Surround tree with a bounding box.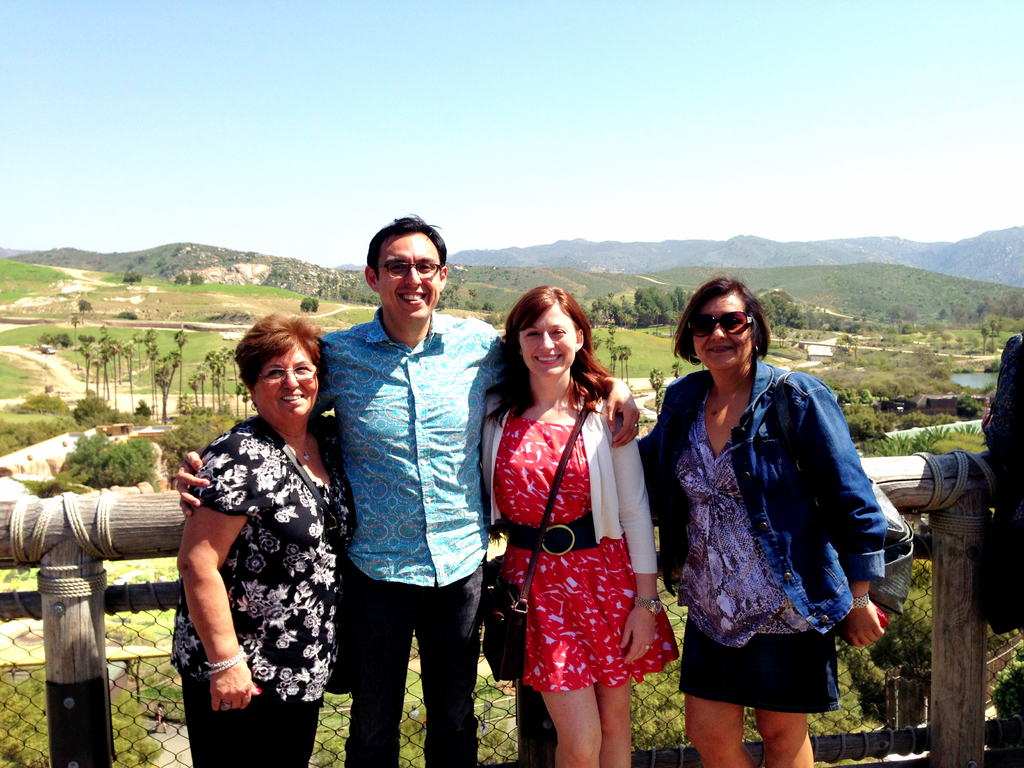
<bbox>988, 325, 997, 344</bbox>.
